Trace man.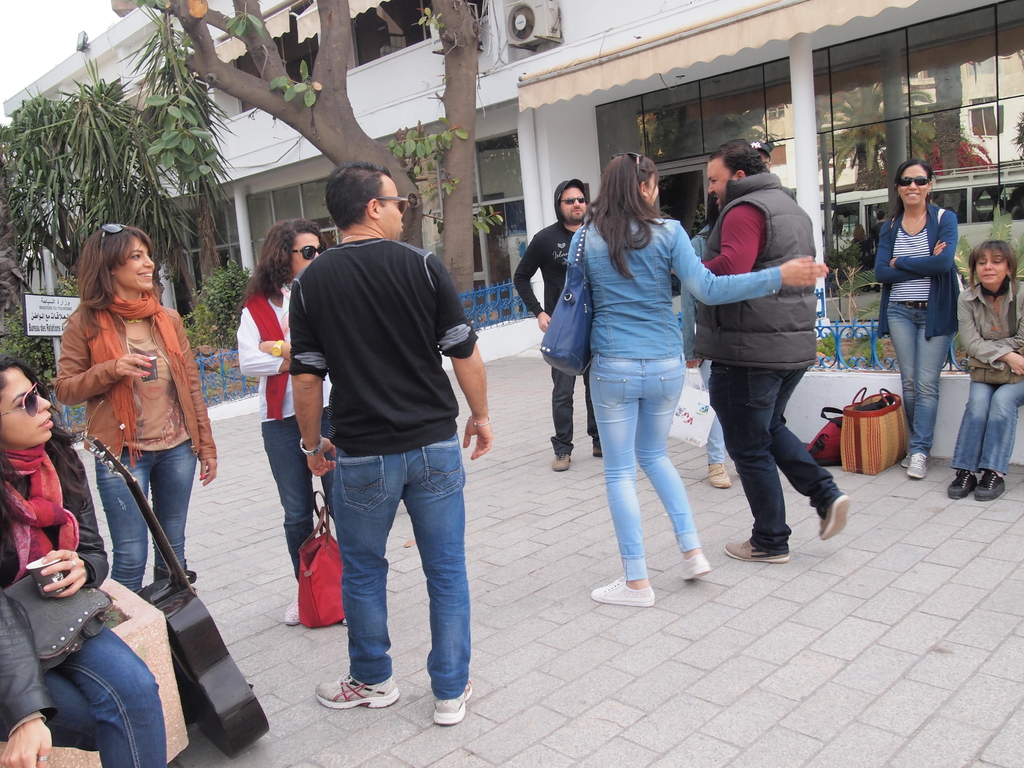
Traced to x1=271 y1=205 x2=498 y2=720.
